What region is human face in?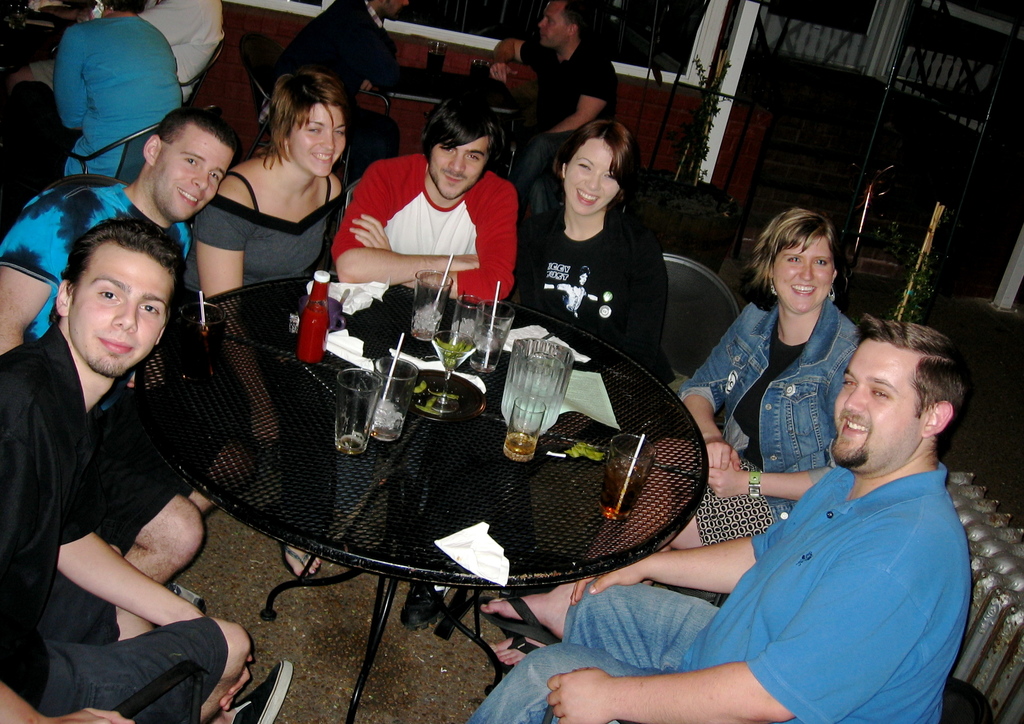
56:240:173:378.
